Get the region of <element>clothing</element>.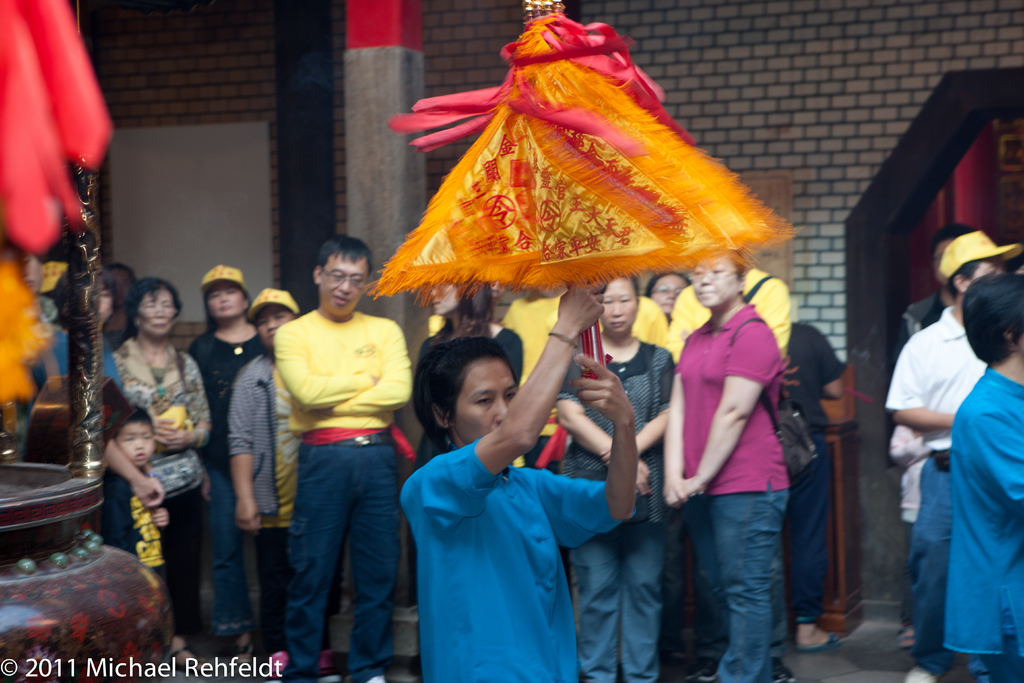
<bbox>884, 305, 993, 679</bbox>.
